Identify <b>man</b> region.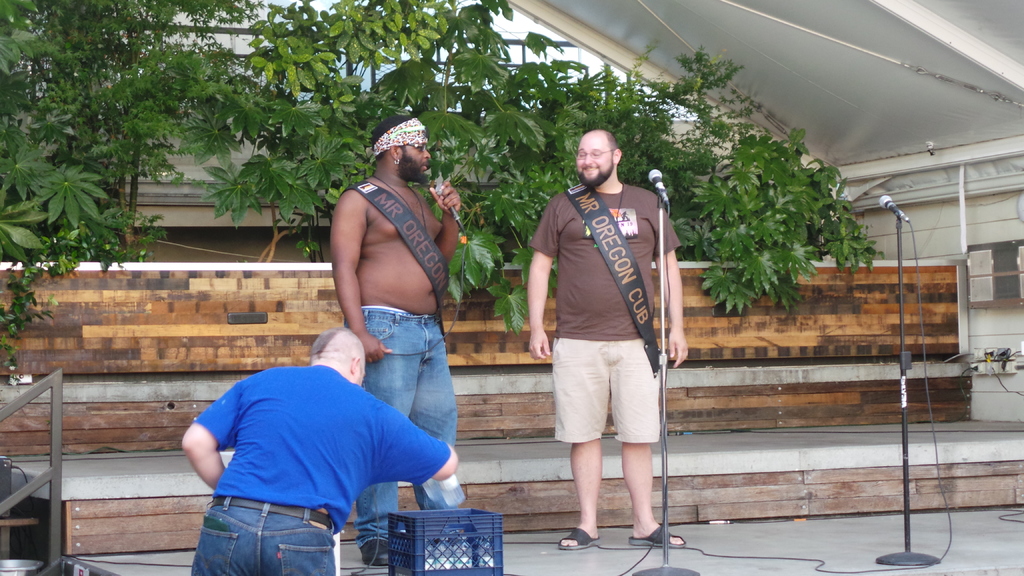
Region: [533, 121, 686, 558].
